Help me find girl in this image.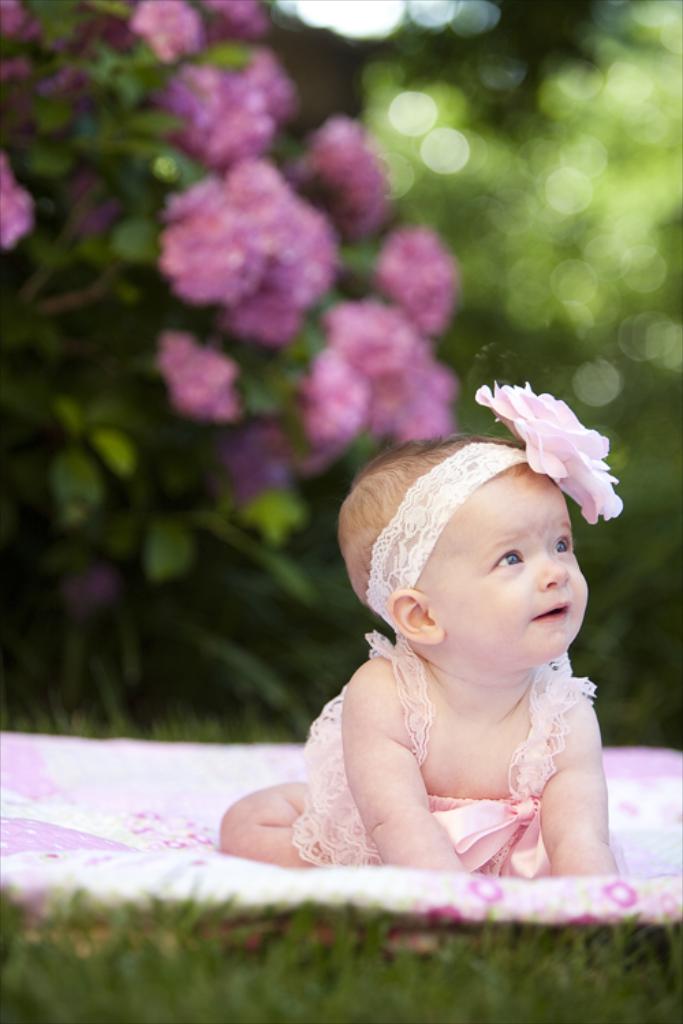
Found it: 219,375,624,879.
